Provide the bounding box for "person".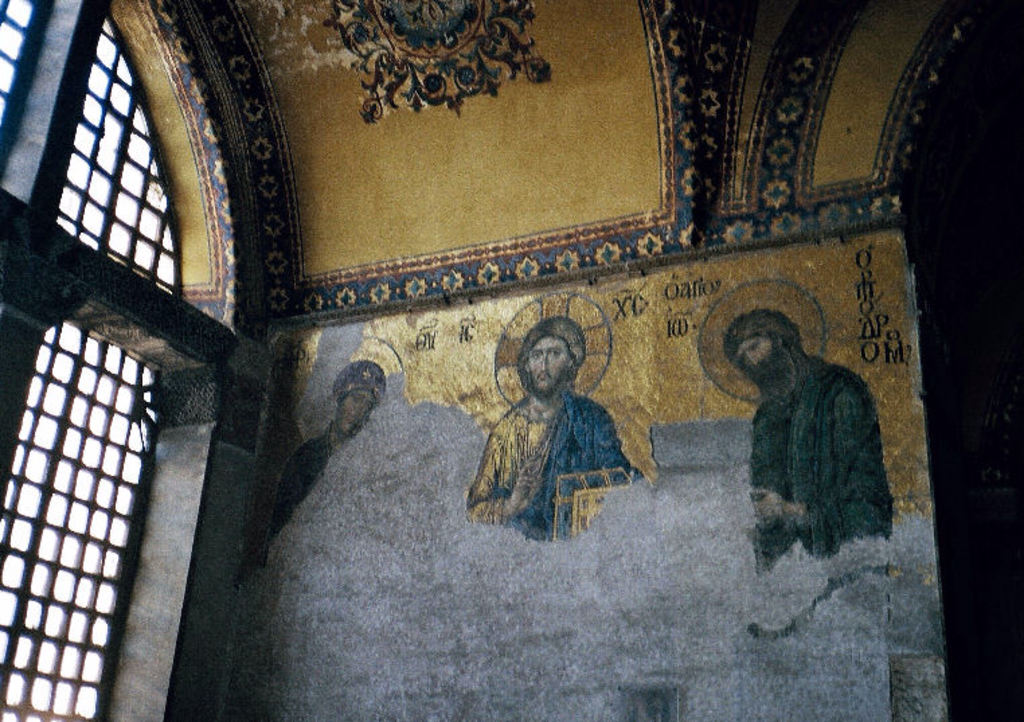
275:359:383:534.
